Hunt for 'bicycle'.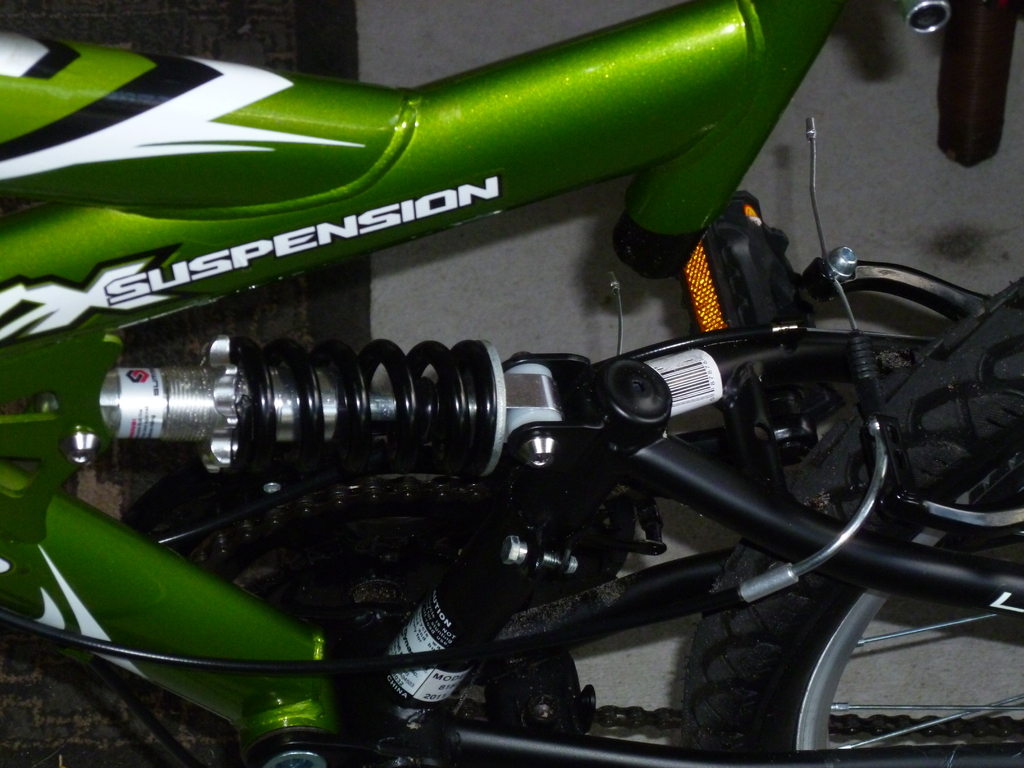
Hunted down at (left=0, top=0, right=1023, bottom=767).
